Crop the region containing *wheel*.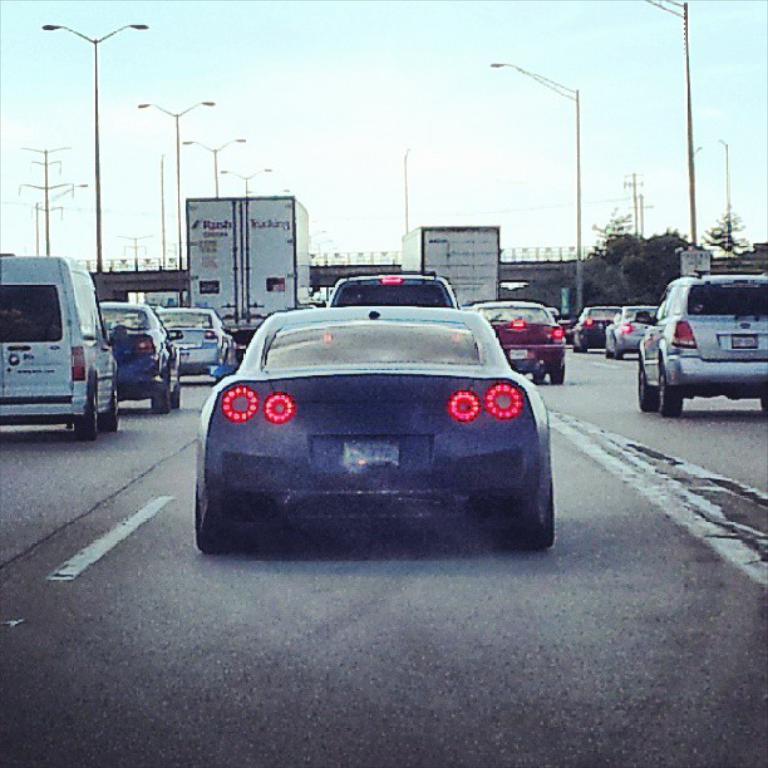
Crop region: l=658, t=365, r=684, b=417.
